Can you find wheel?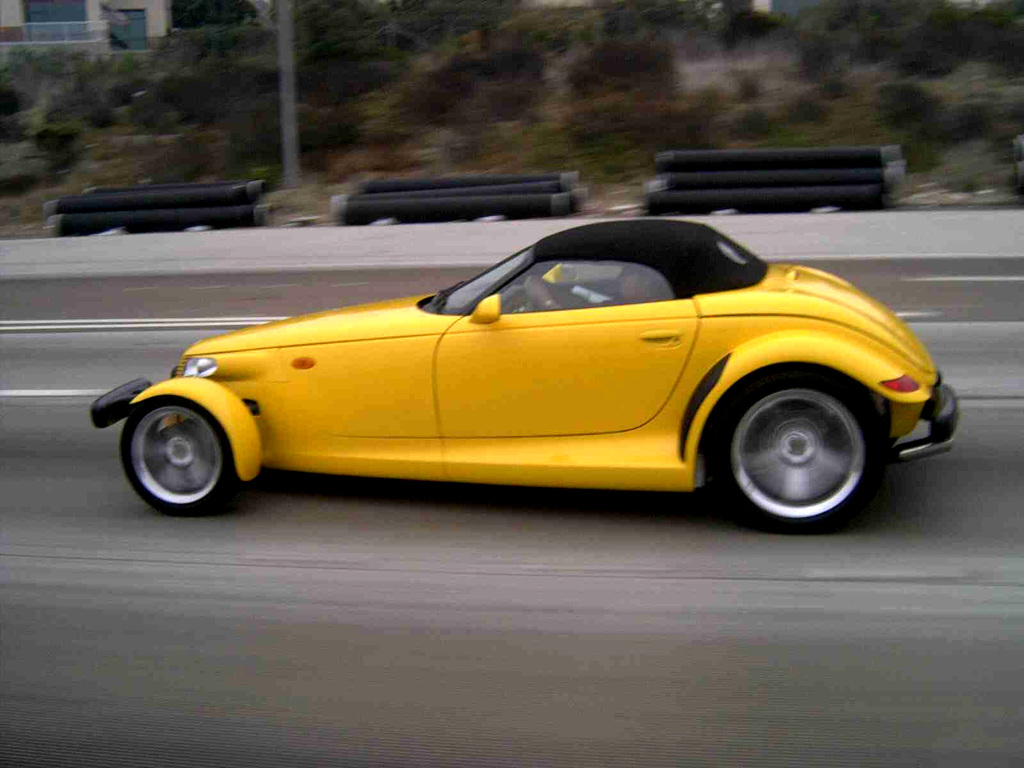
Yes, bounding box: bbox(698, 366, 891, 541).
